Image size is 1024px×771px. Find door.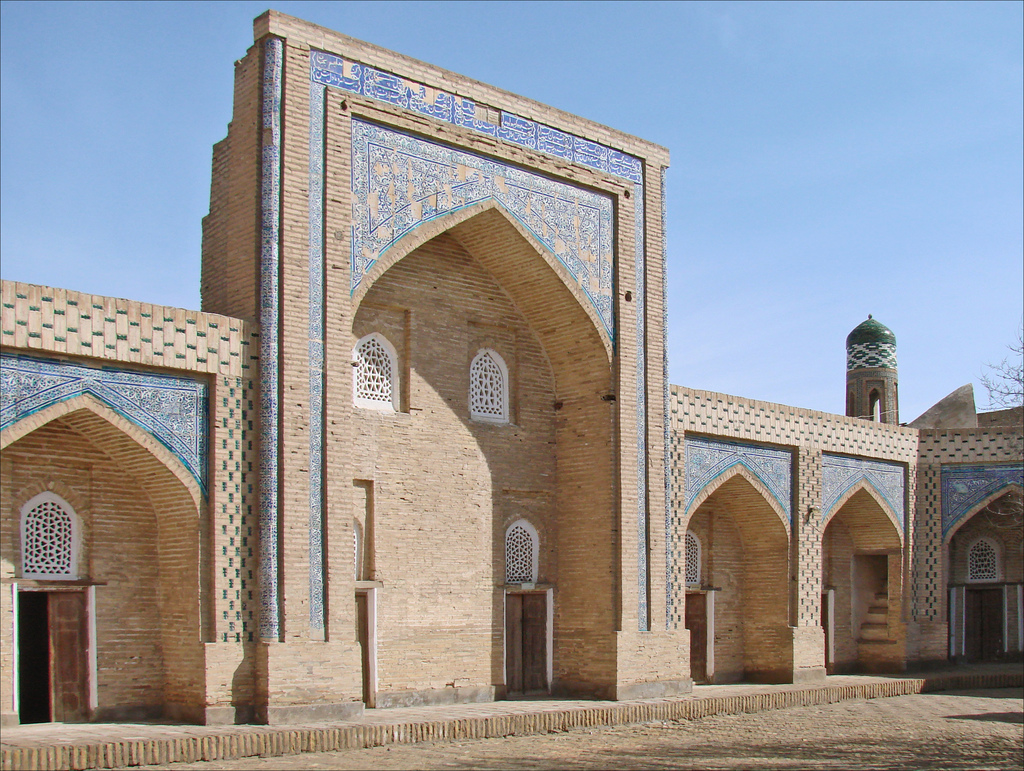
(686, 595, 708, 683).
